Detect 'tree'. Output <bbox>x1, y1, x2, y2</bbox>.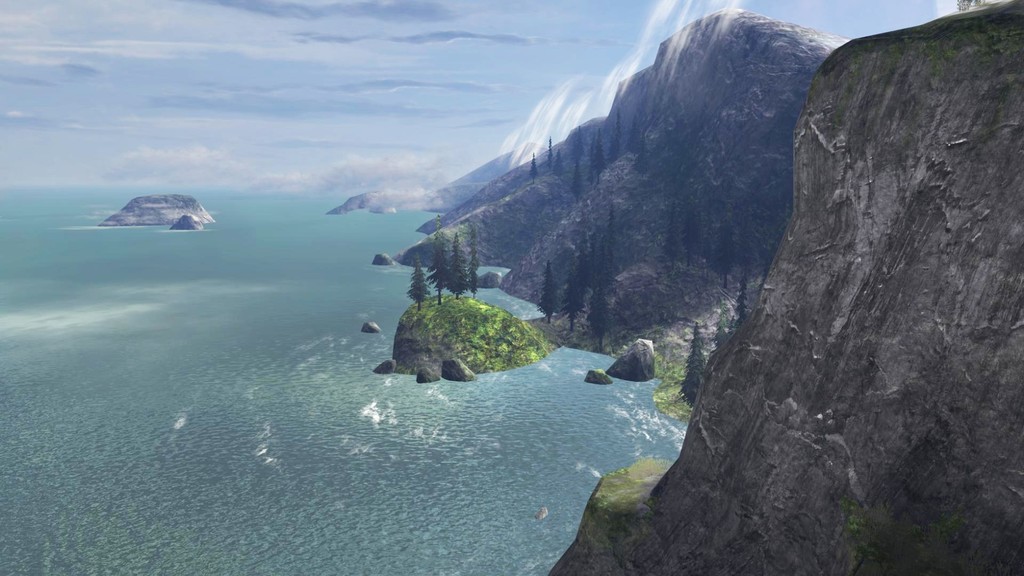
<bbox>467, 218, 483, 298</bbox>.
